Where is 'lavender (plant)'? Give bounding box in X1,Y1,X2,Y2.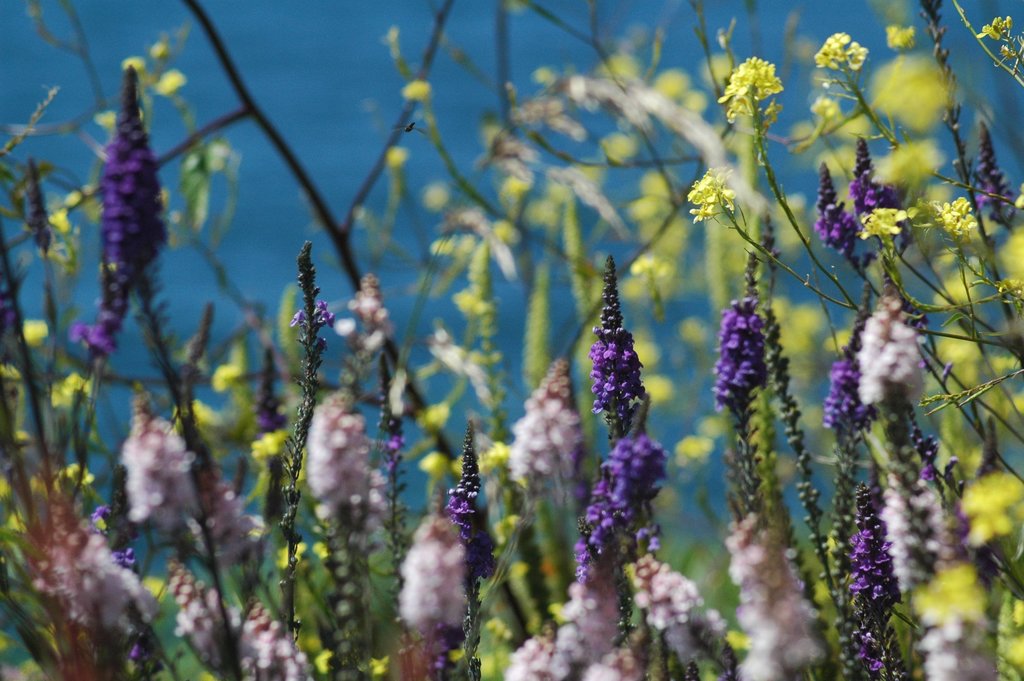
565,434,665,652.
